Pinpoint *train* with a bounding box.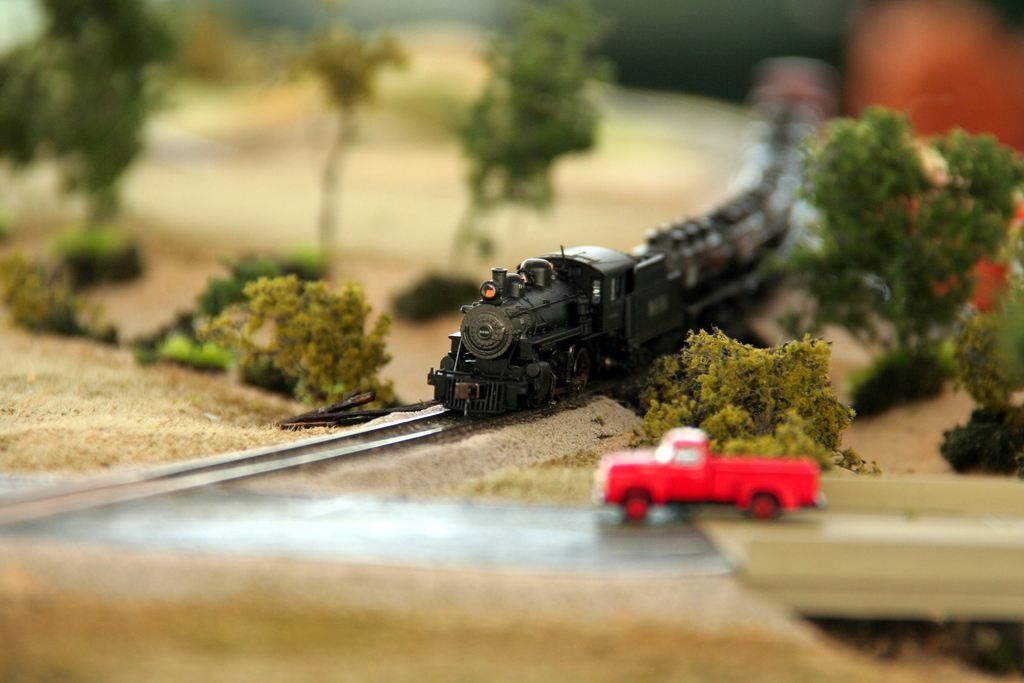
l=426, t=56, r=844, b=417.
